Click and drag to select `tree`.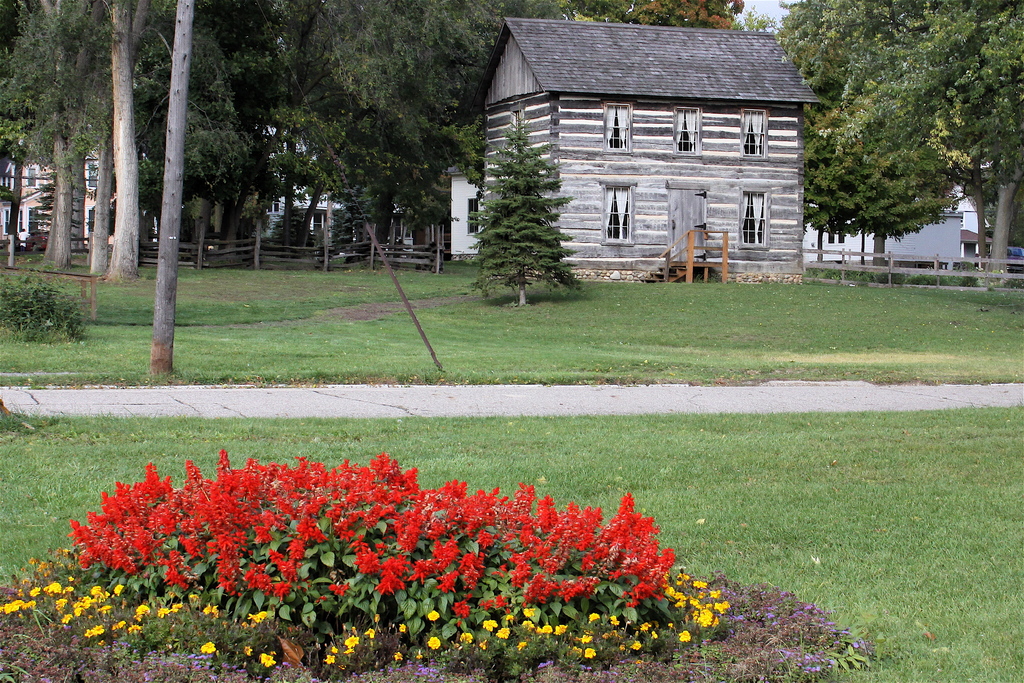
Selection: Rect(802, 0, 975, 279).
